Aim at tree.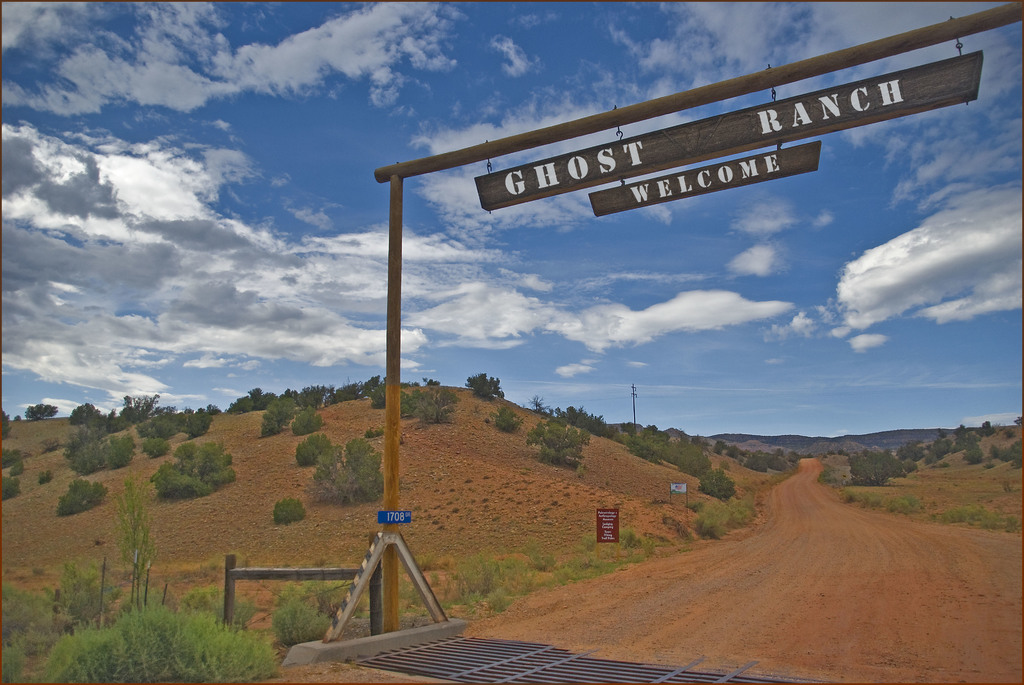
Aimed at [x1=289, y1=374, x2=380, y2=411].
